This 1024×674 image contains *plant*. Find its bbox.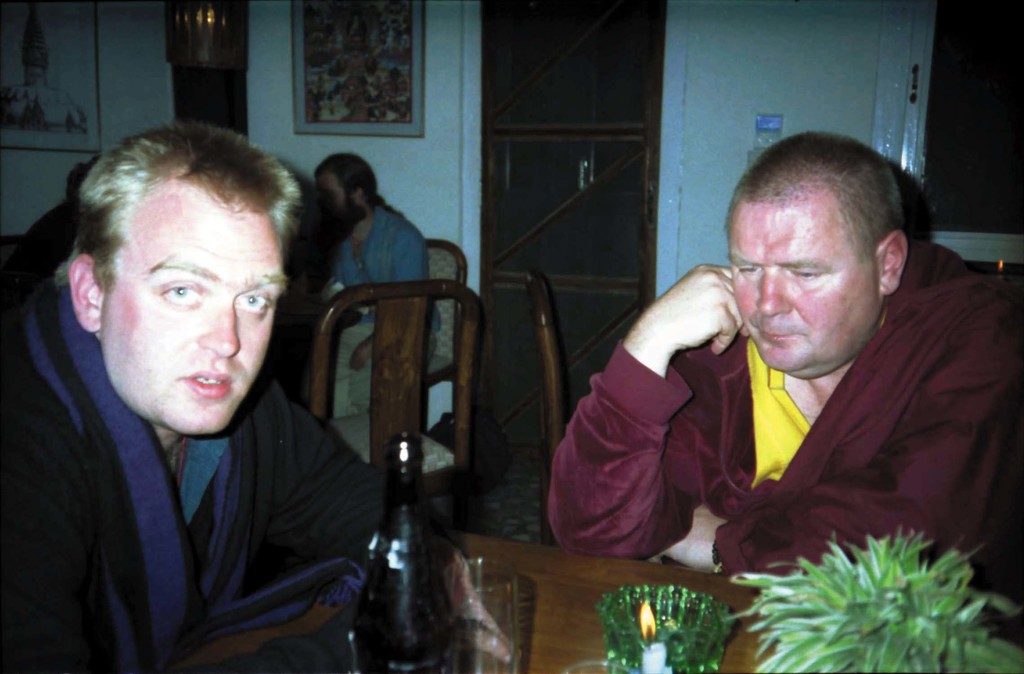
x1=719, y1=526, x2=1023, y2=673.
